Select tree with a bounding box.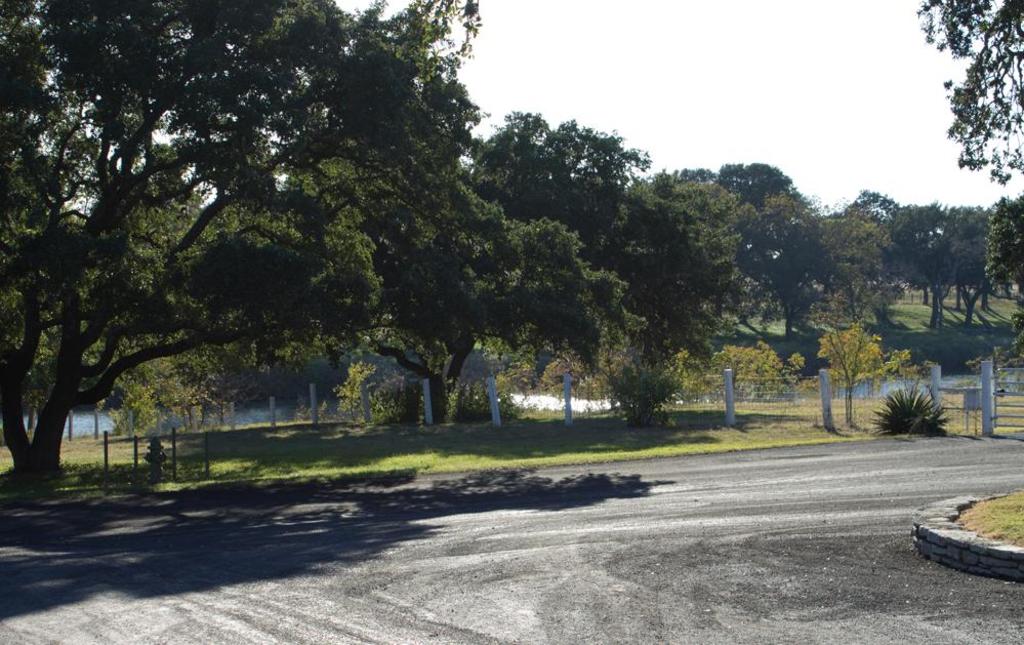
[x1=14, y1=9, x2=605, y2=495].
